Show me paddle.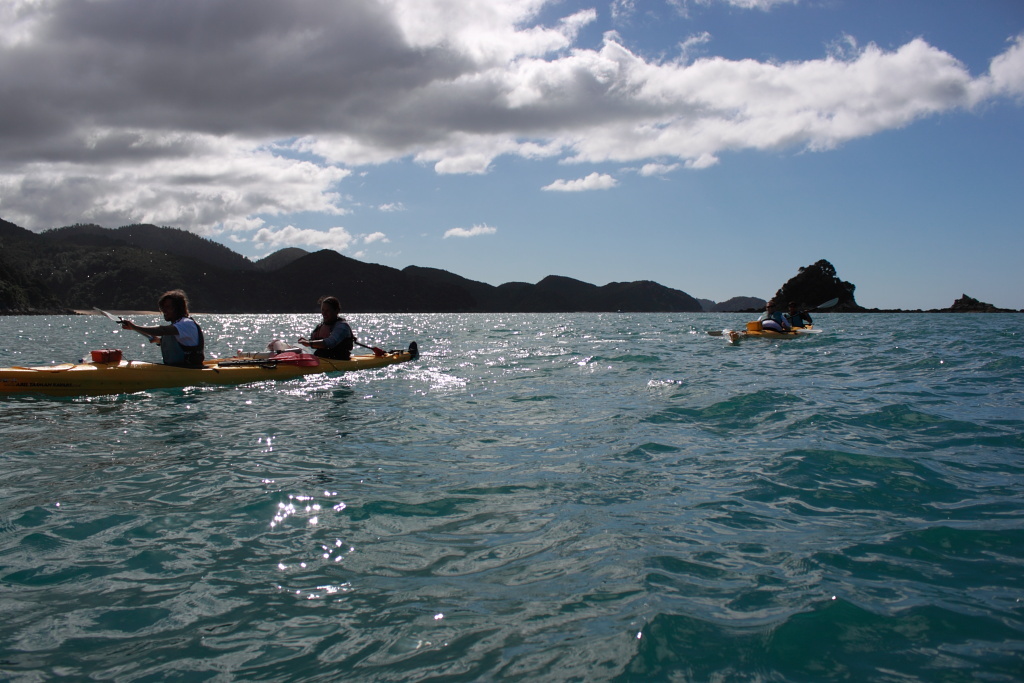
paddle is here: crop(712, 313, 788, 344).
